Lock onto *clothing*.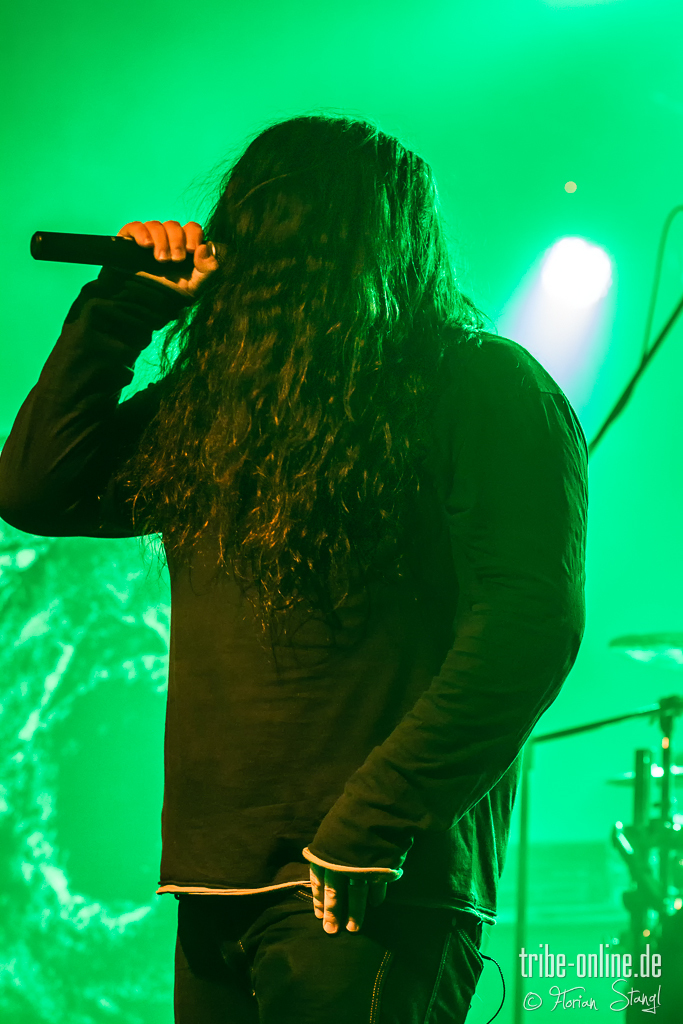
Locked: x1=46, y1=193, x2=607, y2=976.
